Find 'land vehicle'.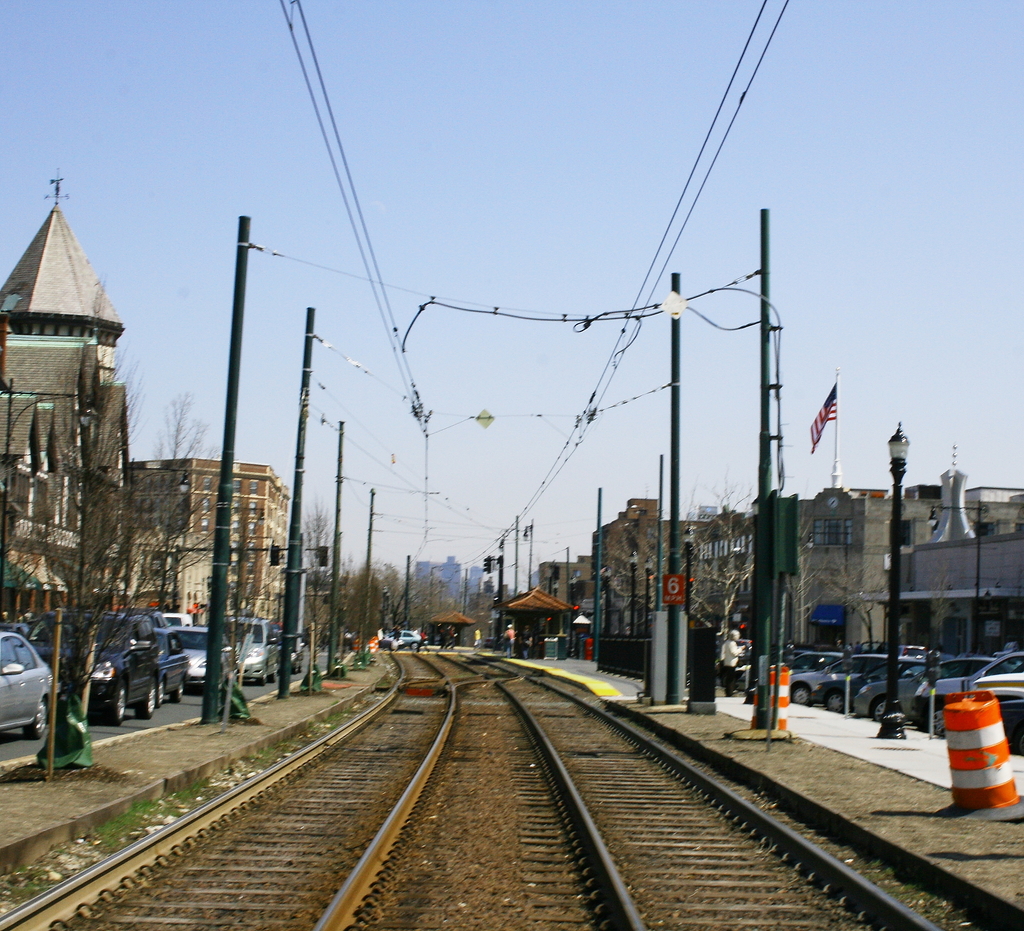
899:641:929:660.
